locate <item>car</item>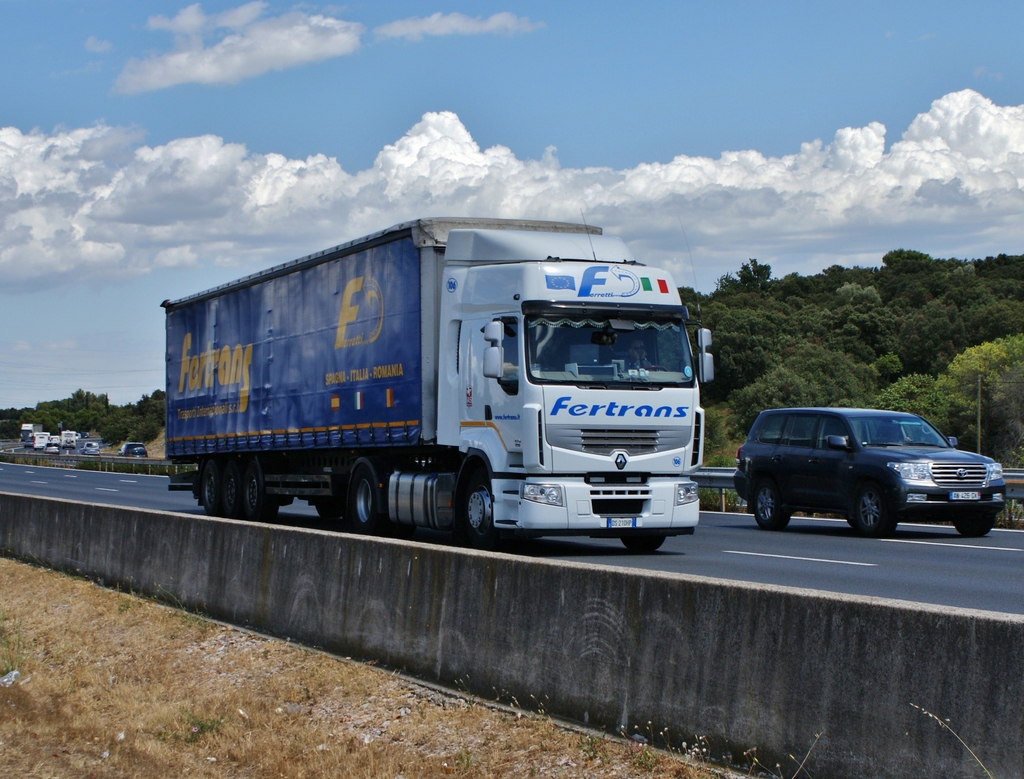
<bbox>734, 376, 1005, 533</bbox>
